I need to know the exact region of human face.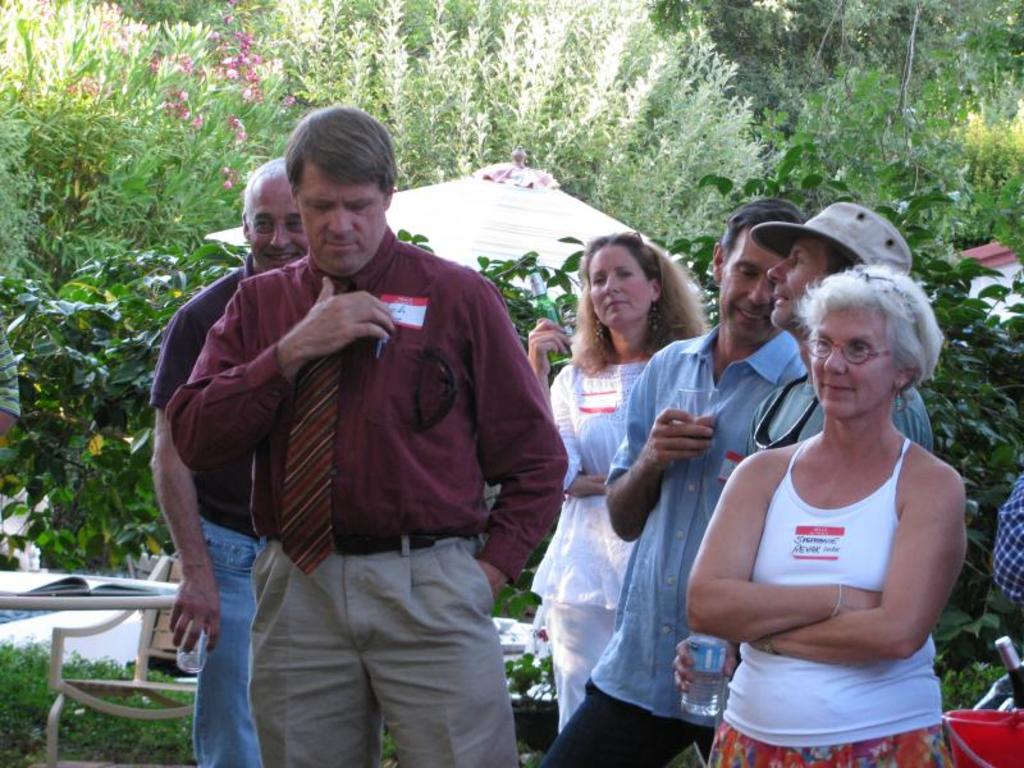
Region: pyautogui.locateOnScreen(719, 225, 773, 344).
